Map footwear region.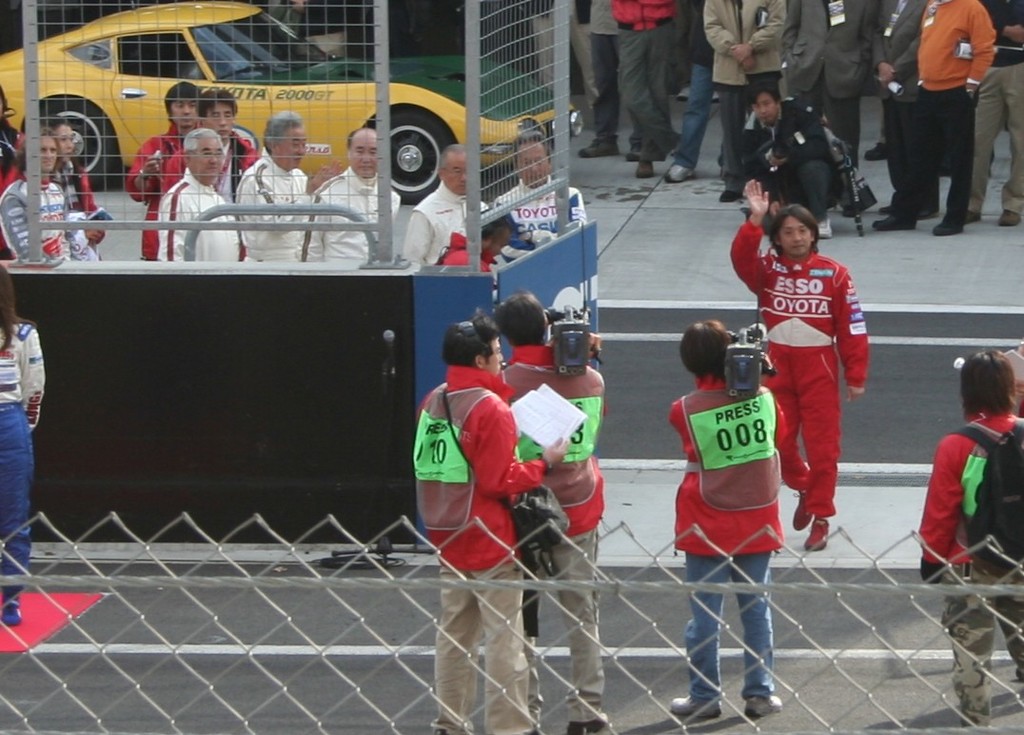
Mapped to Rect(989, 209, 1022, 226).
